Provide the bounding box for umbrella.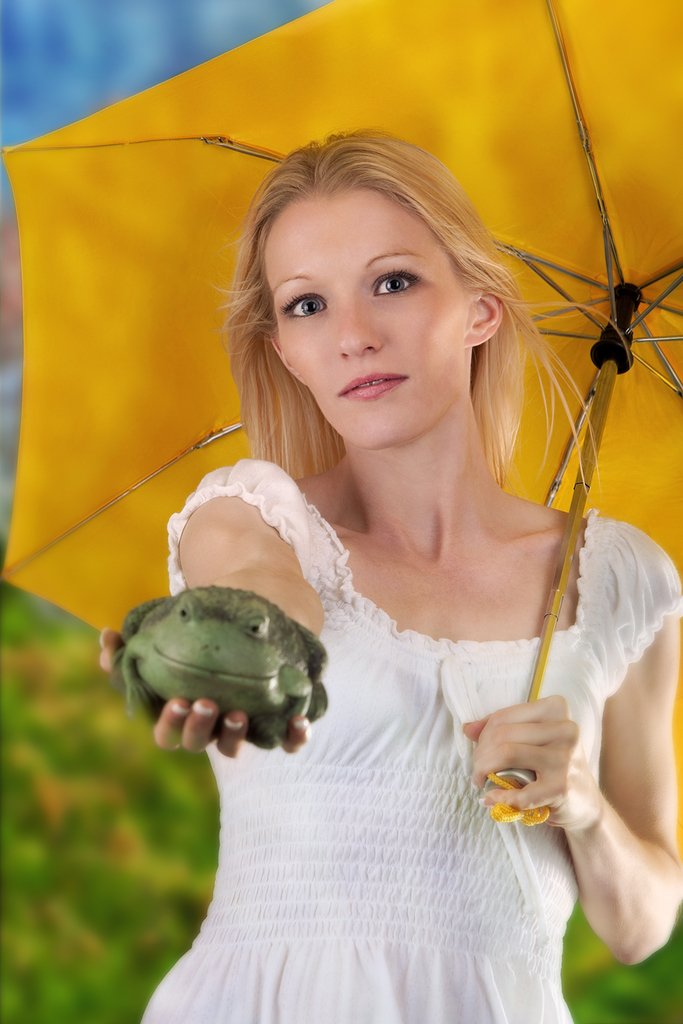
0,0,682,823.
